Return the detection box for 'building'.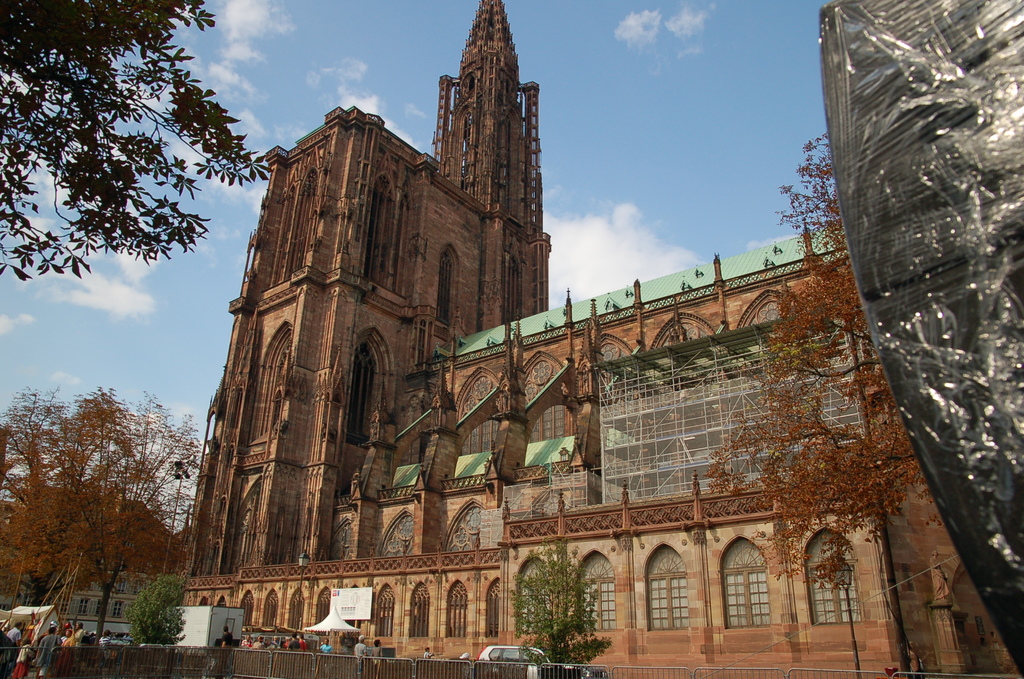
[left=177, top=0, right=1023, bottom=678].
